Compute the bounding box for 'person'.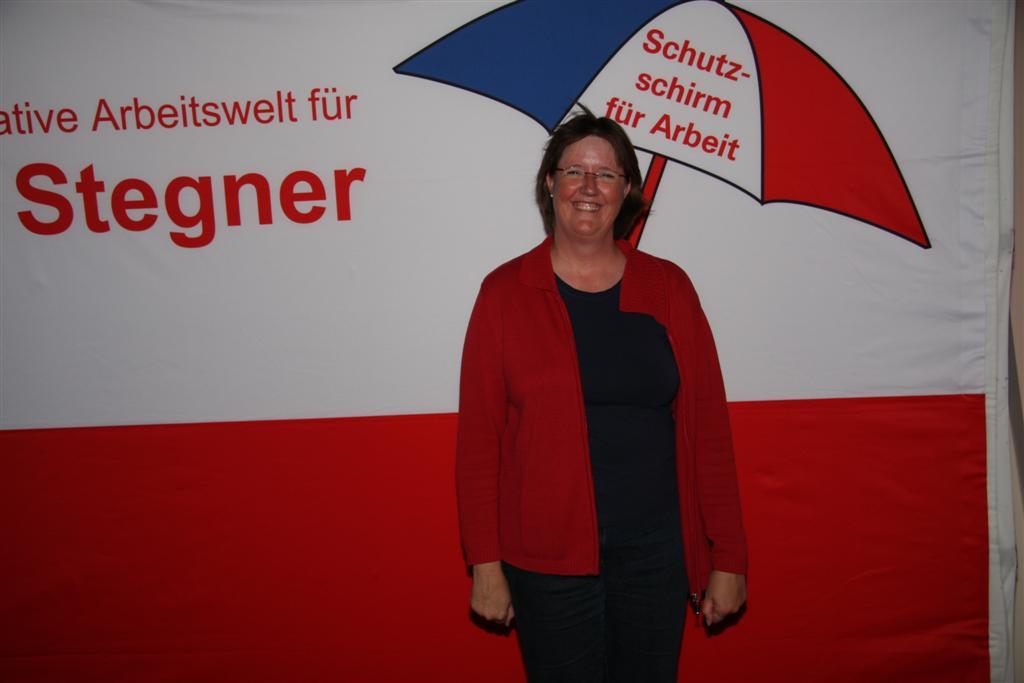
456 117 750 682.
